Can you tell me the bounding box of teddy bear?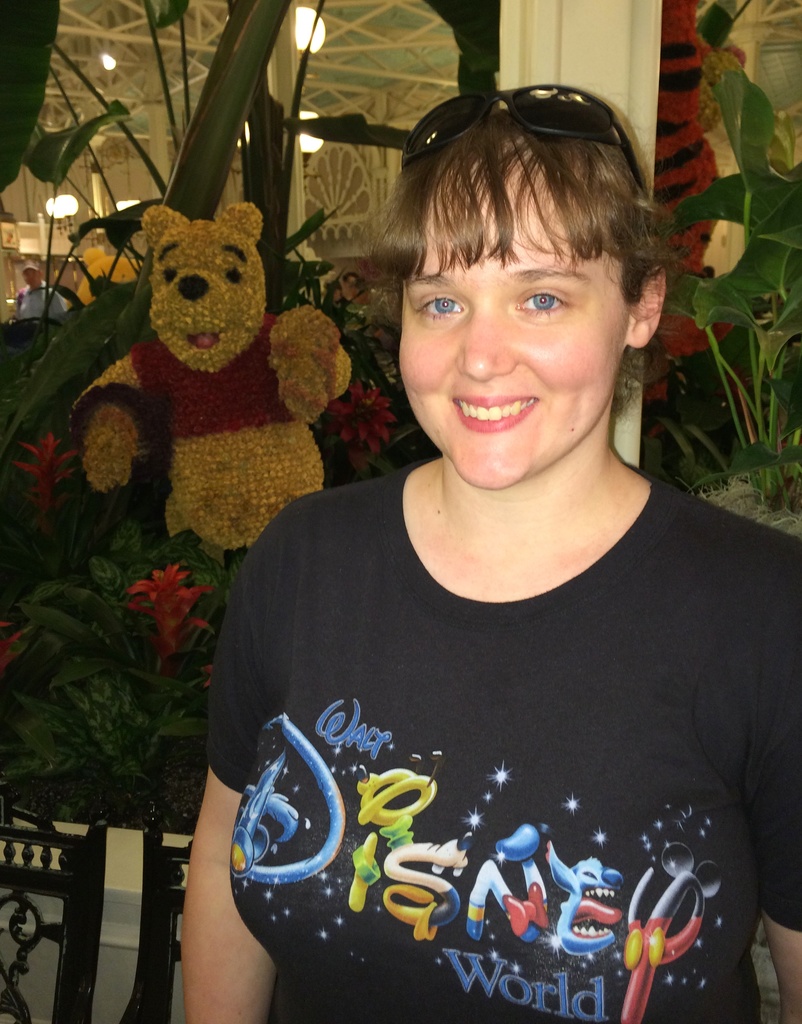
box=[62, 204, 355, 573].
